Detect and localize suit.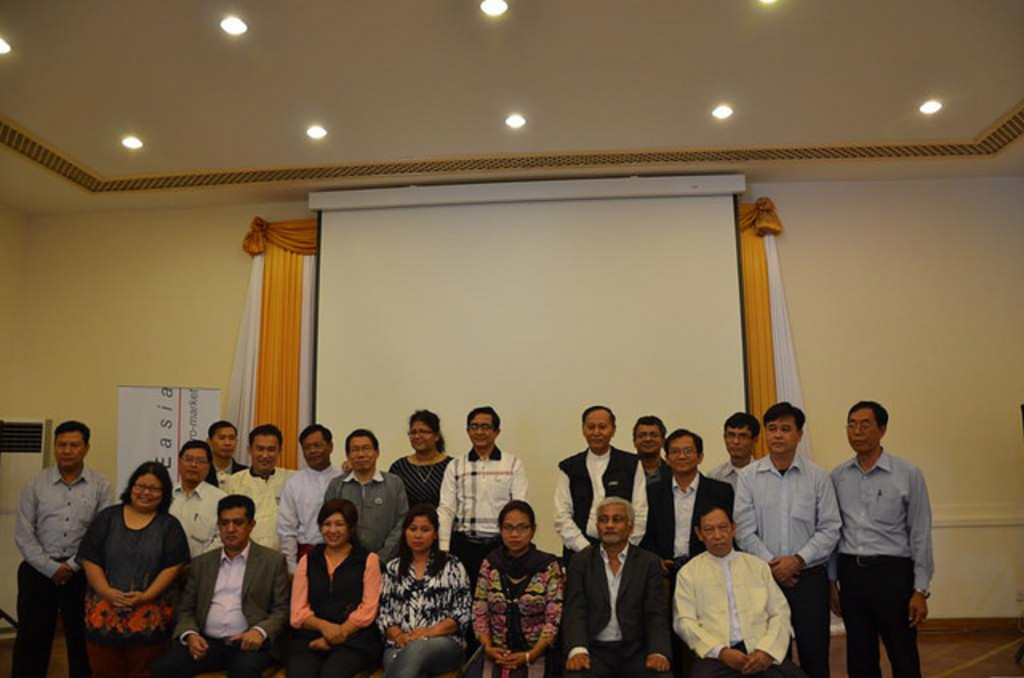
Localized at left=165, top=536, right=293, bottom=668.
